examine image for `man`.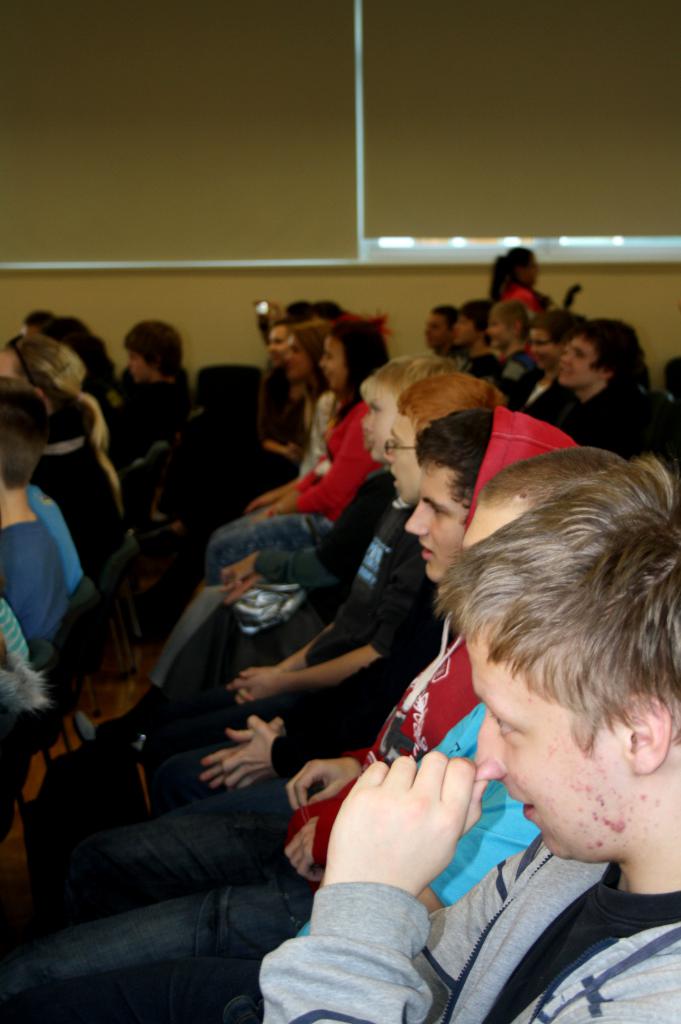
Examination result: x1=541, y1=314, x2=666, y2=452.
